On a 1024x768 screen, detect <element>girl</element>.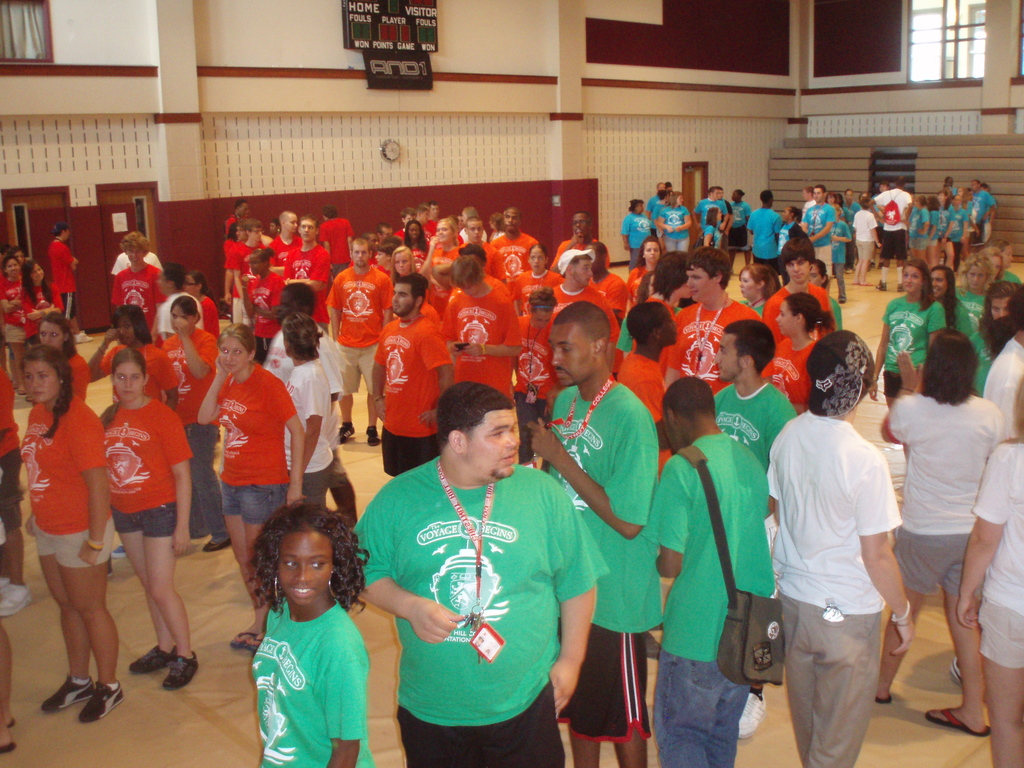
[left=929, top=260, right=977, bottom=333].
